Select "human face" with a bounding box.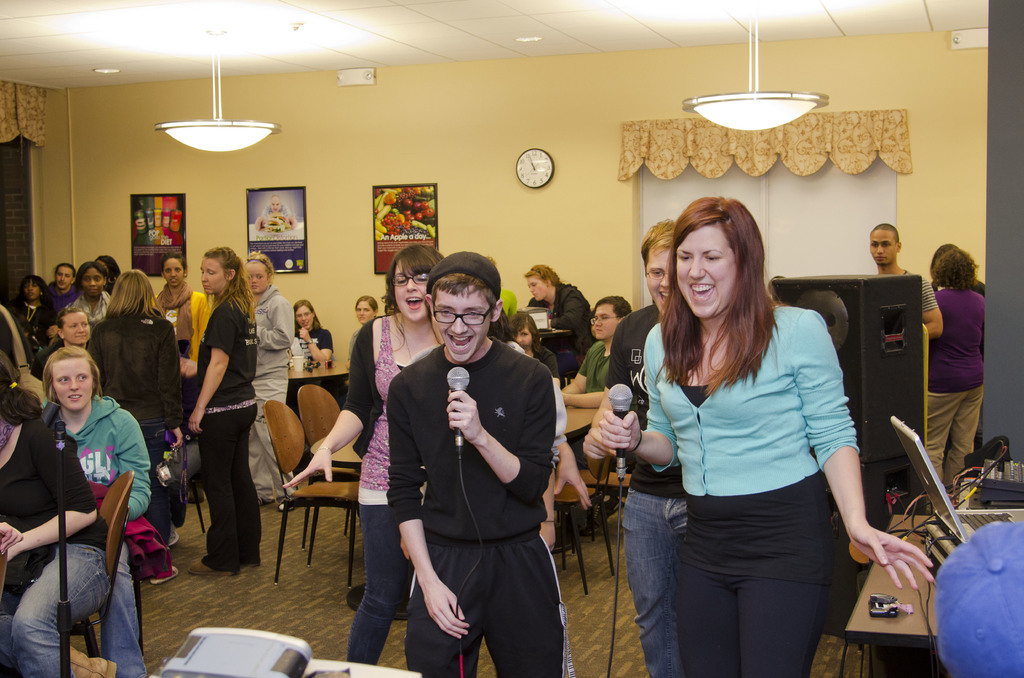
26,280,42,300.
